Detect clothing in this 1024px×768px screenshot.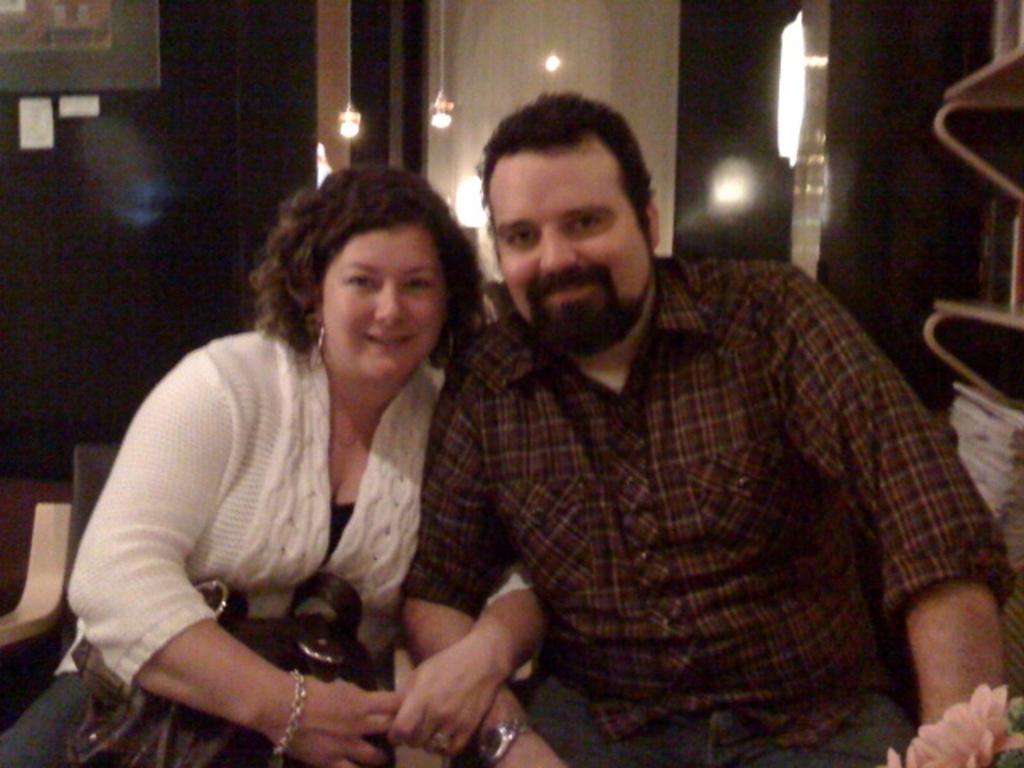
Detection: (0, 333, 542, 766).
